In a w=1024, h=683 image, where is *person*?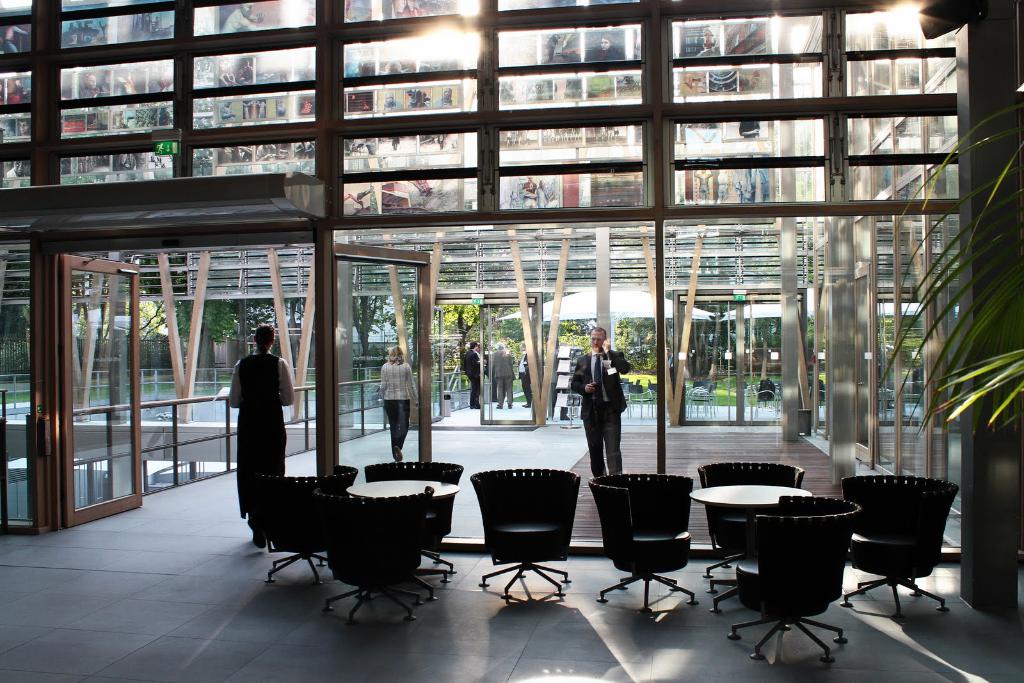
<region>378, 342, 417, 460</region>.
